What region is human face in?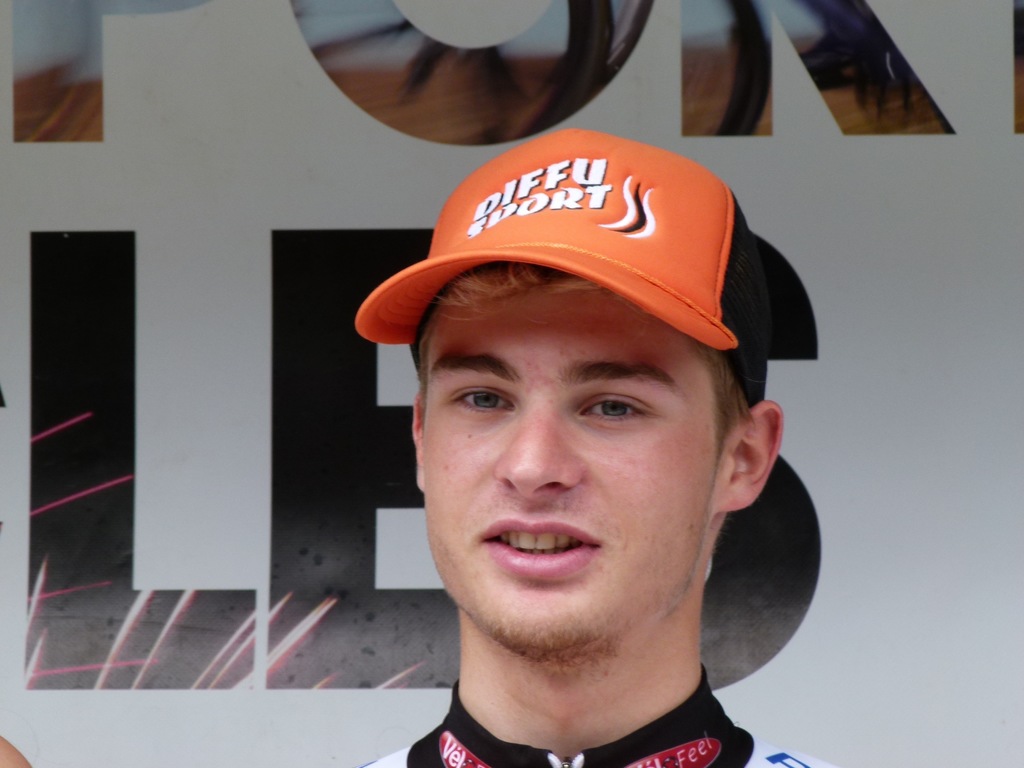
{"left": 415, "top": 282, "right": 718, "bottom": 654}.
